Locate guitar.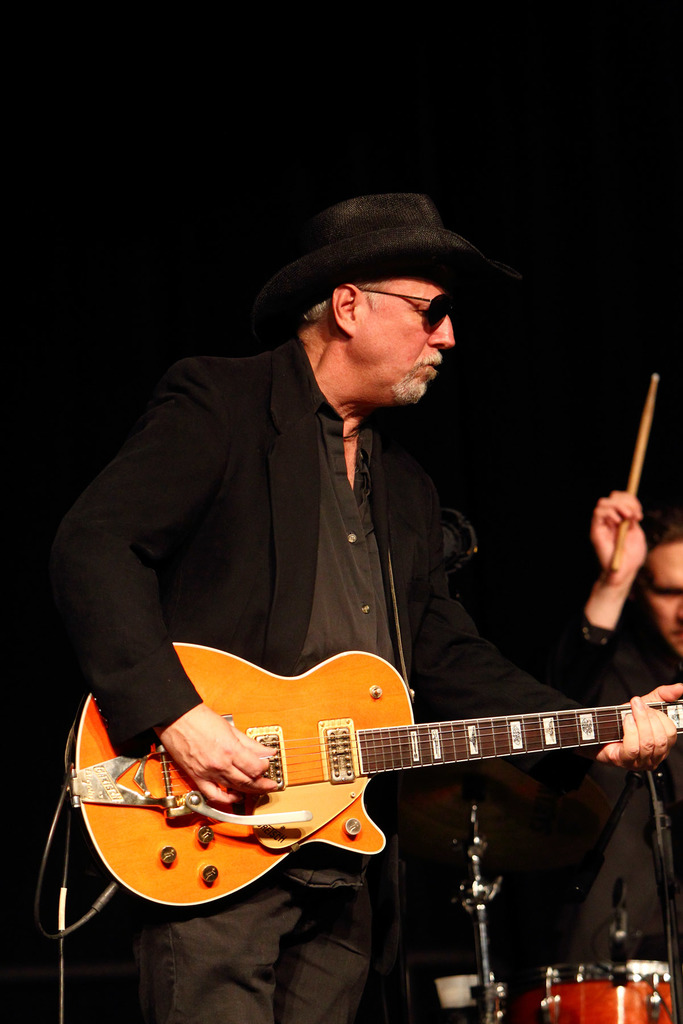
Bounding box: 67/630/674/927.
